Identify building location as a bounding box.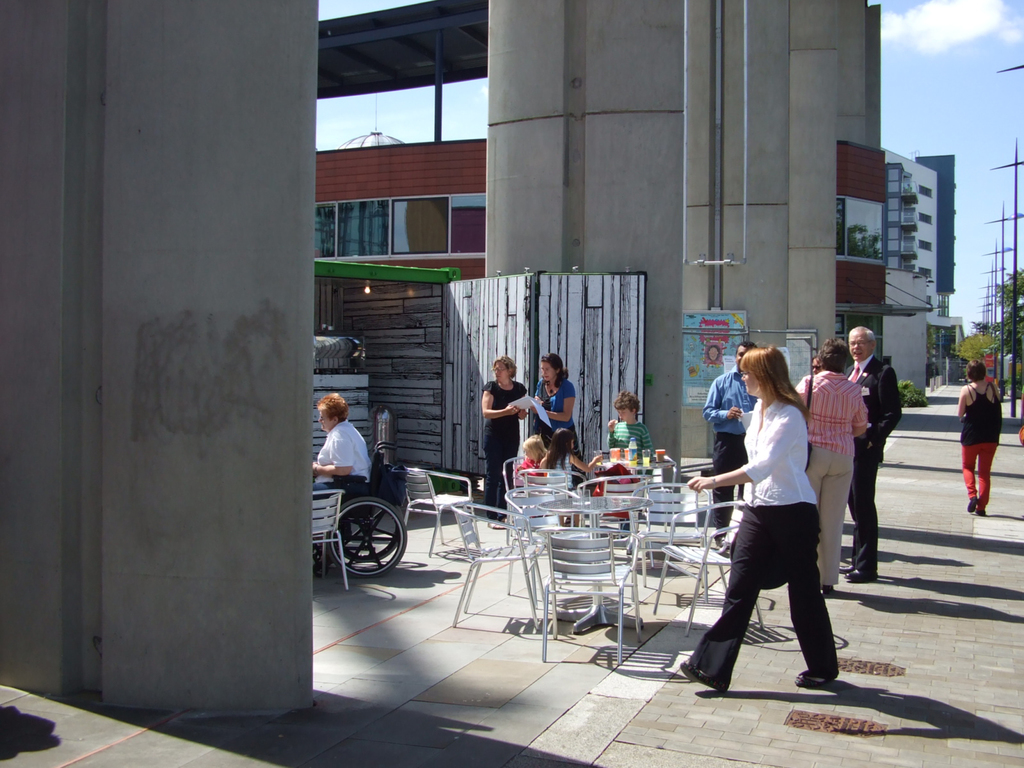
{"x1": 313, "y1": 138, "x2": 492, "y2": 280}.
